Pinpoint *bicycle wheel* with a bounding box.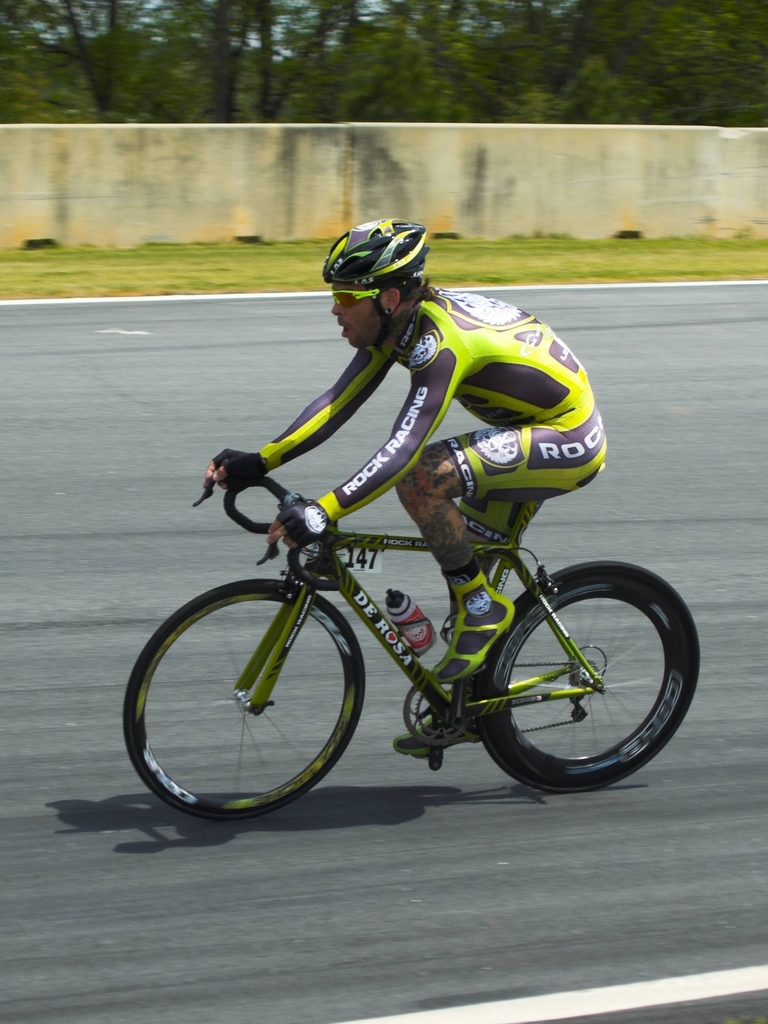
rect(122, 576, 363, 810).
